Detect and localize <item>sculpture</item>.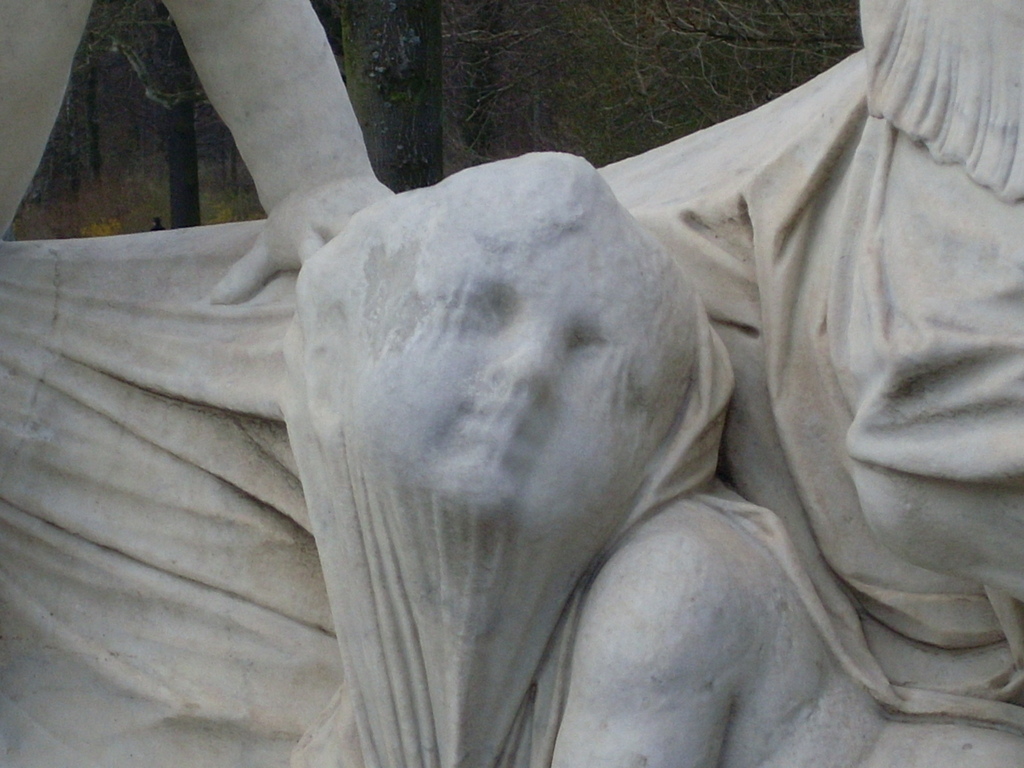
Localized at bbox(0, 0, 1023, 767).
